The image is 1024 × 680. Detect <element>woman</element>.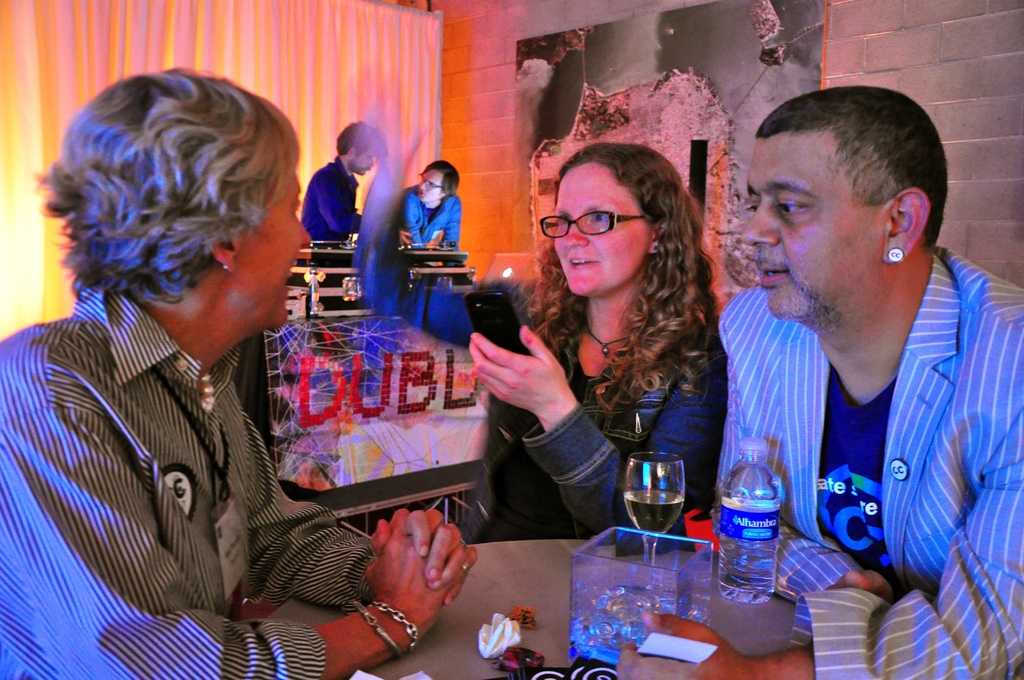
Detection: left=0, top=63, right=476, bottom=679.
